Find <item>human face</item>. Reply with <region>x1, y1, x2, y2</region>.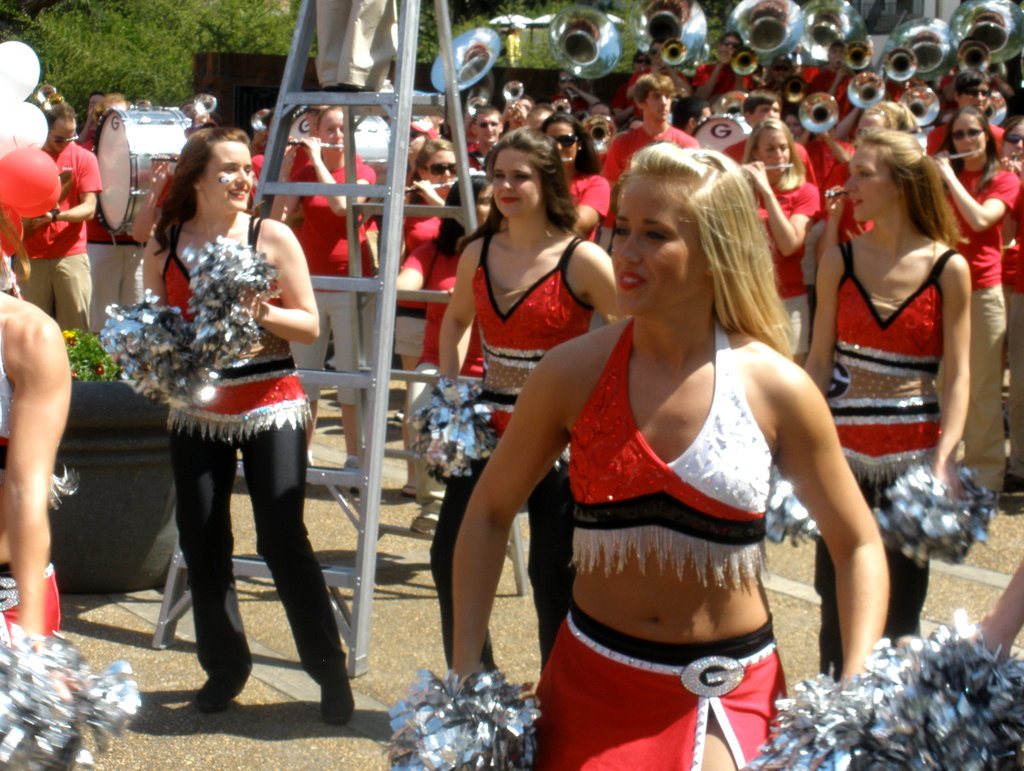
<region>642, 83, 672, 120</region>.
